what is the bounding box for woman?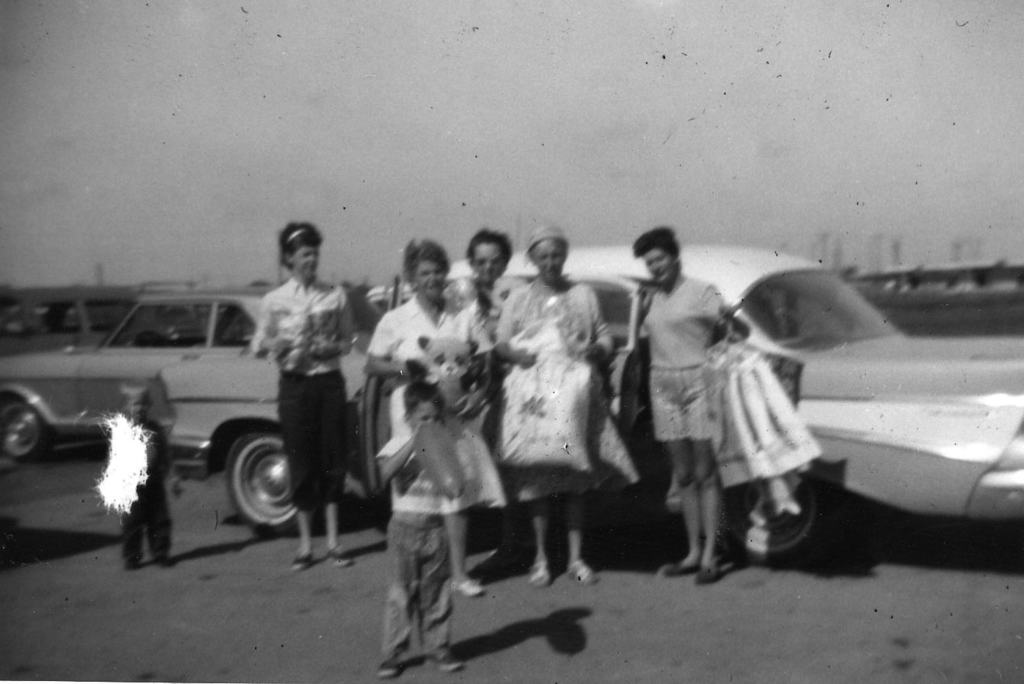
496, 224, 615, 589.
